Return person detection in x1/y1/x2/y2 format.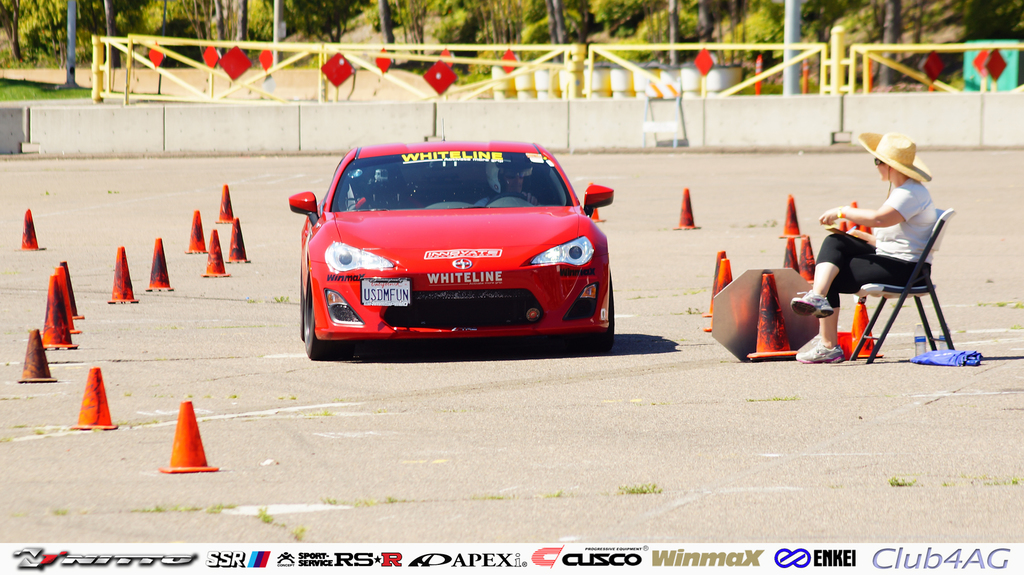
477/170/542/209.
